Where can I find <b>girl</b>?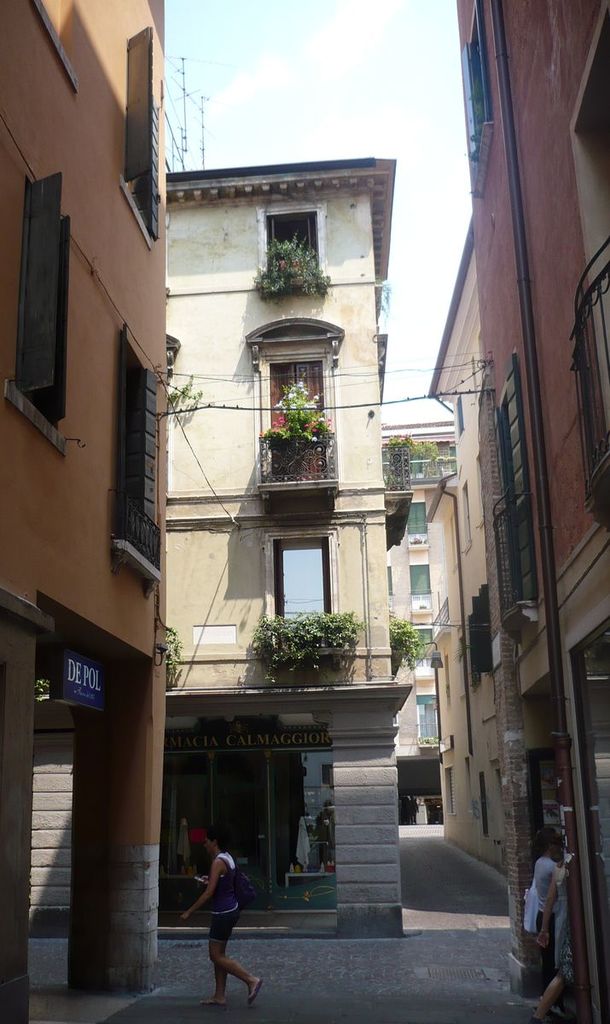
You can find it at Rect(174, 826, 269, 1010).
